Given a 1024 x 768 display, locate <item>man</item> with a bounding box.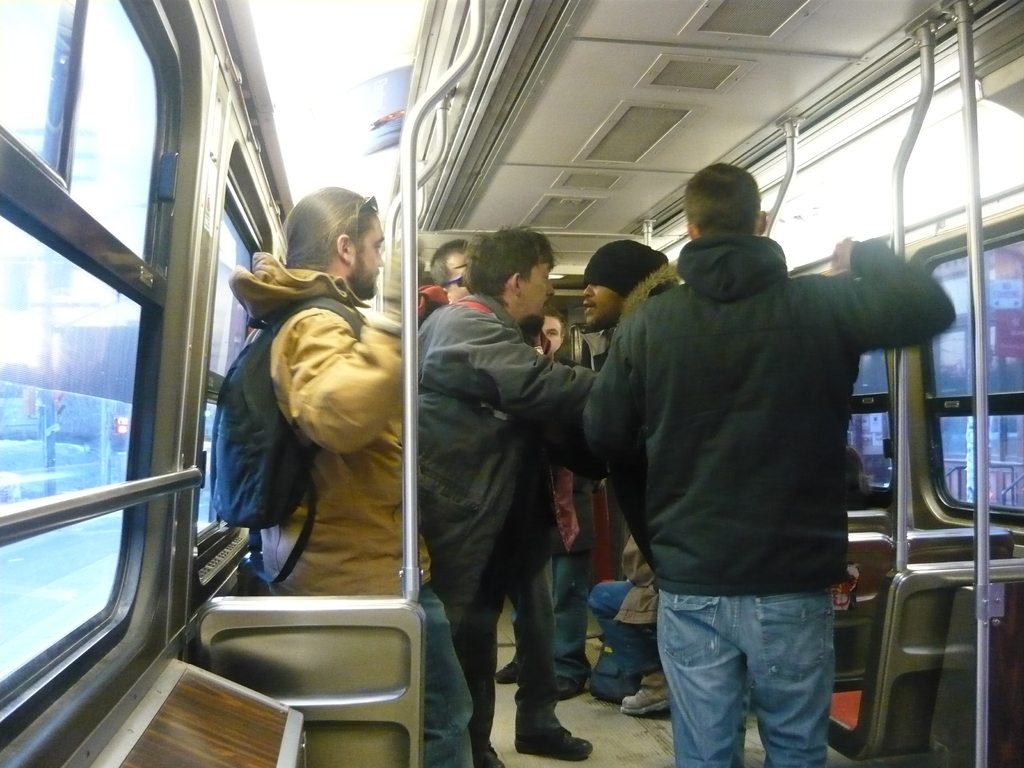
Located: 563:166:952:766.
